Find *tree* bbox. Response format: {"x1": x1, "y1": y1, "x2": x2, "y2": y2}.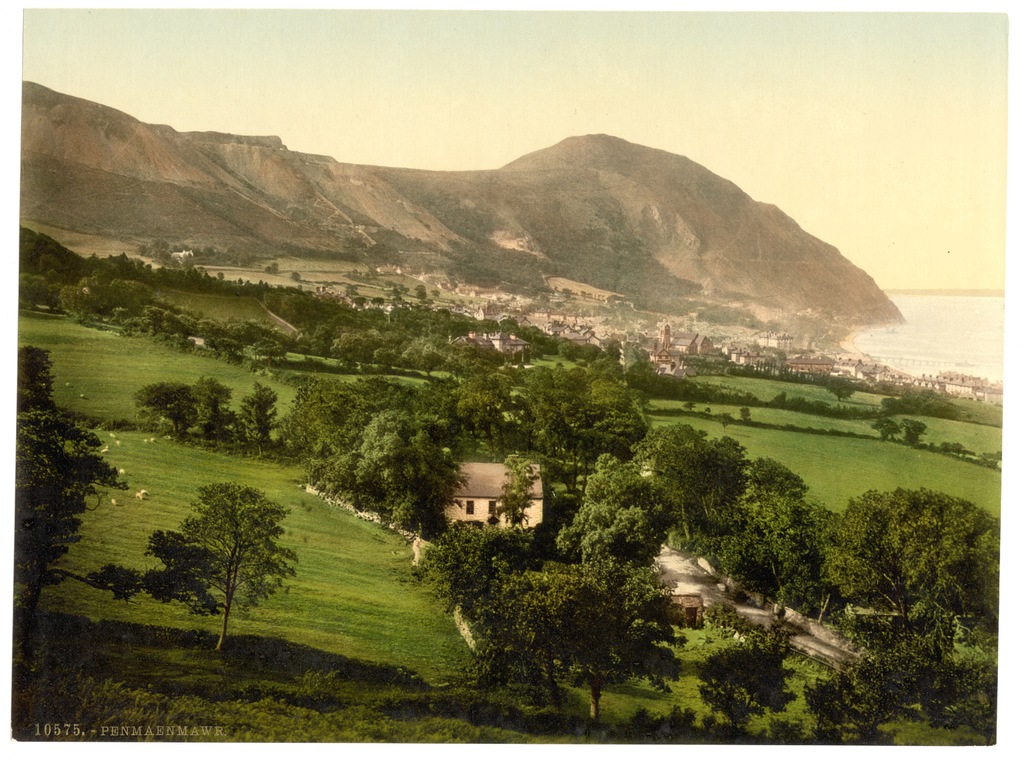
{"x1": 737, "y1": 361, "x2": 757, "y2": 377}.
